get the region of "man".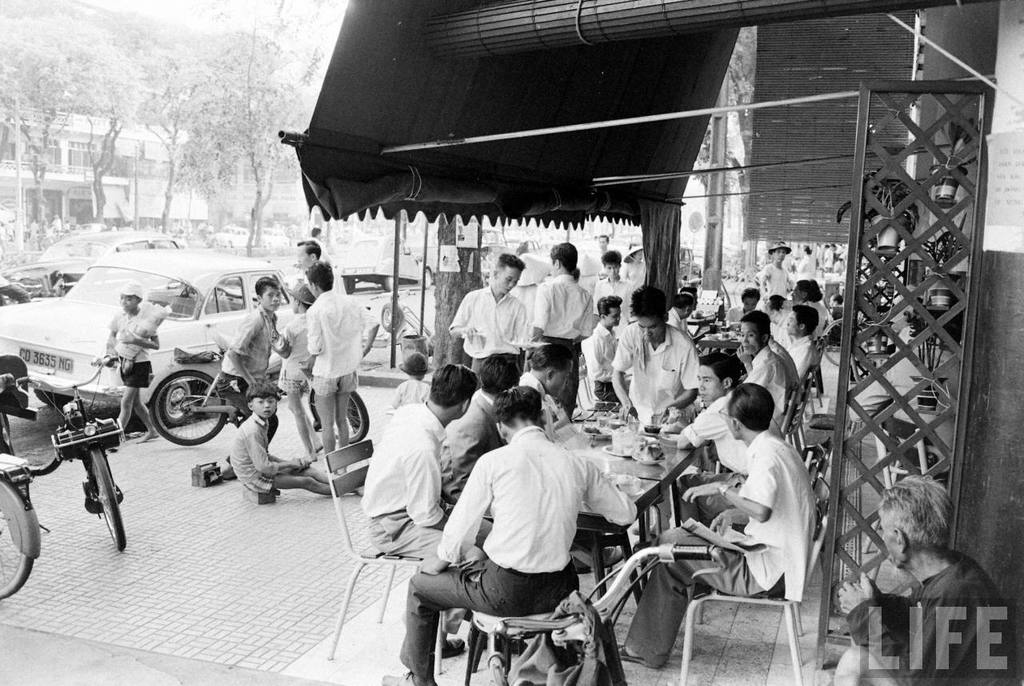
left=514, top=343, right=578, bottom=438.
